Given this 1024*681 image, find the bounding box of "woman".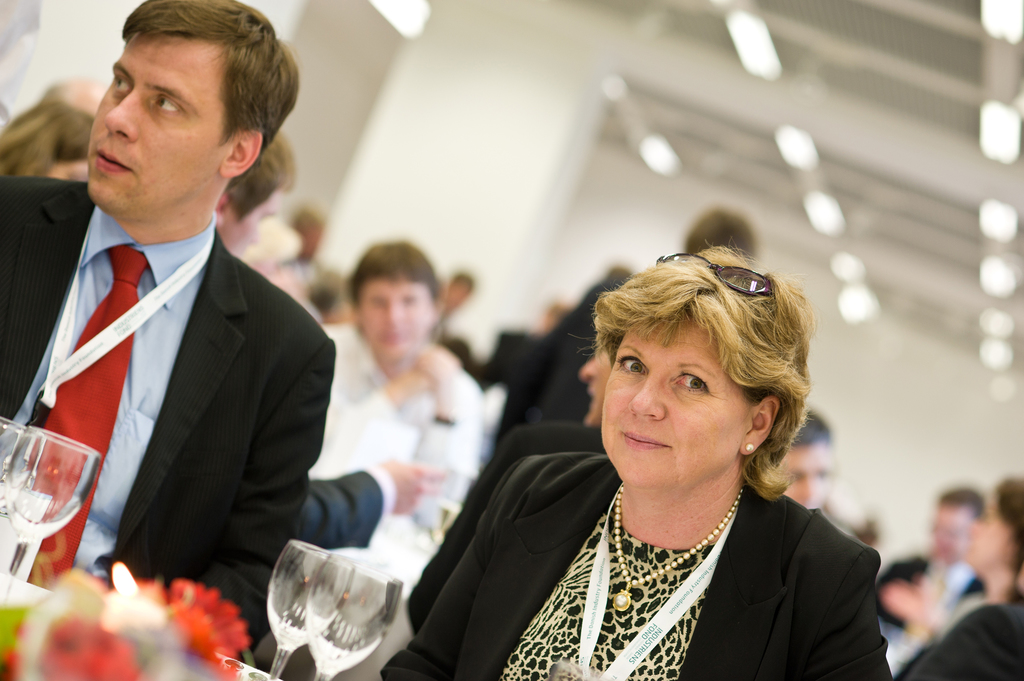
(409, 249, 897, 675).
